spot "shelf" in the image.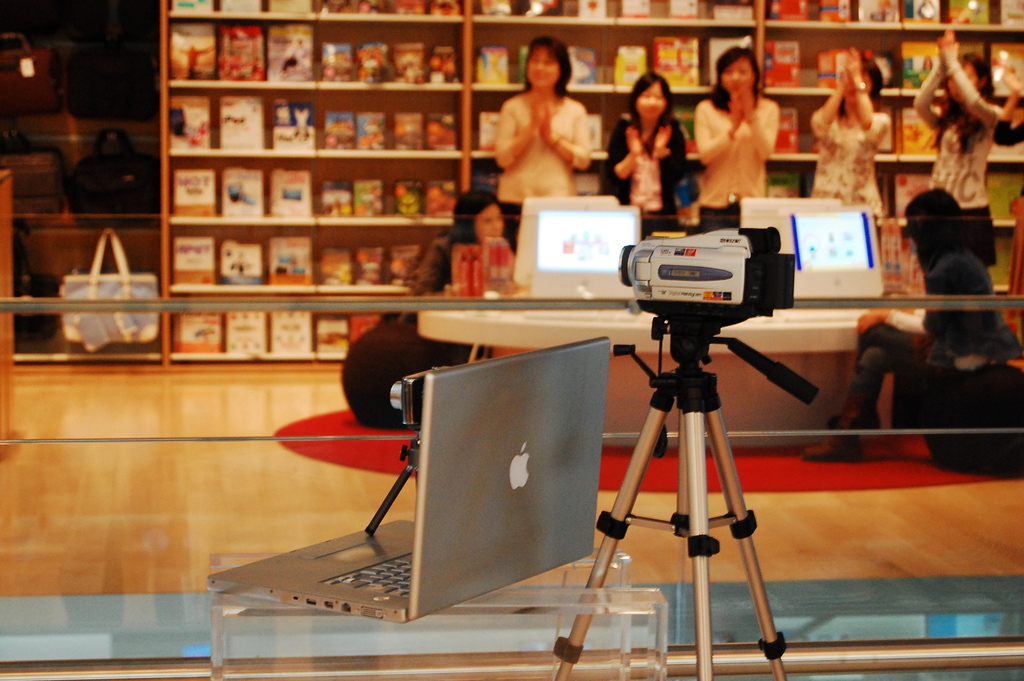
"shelf" found at (468,23,754,91).
